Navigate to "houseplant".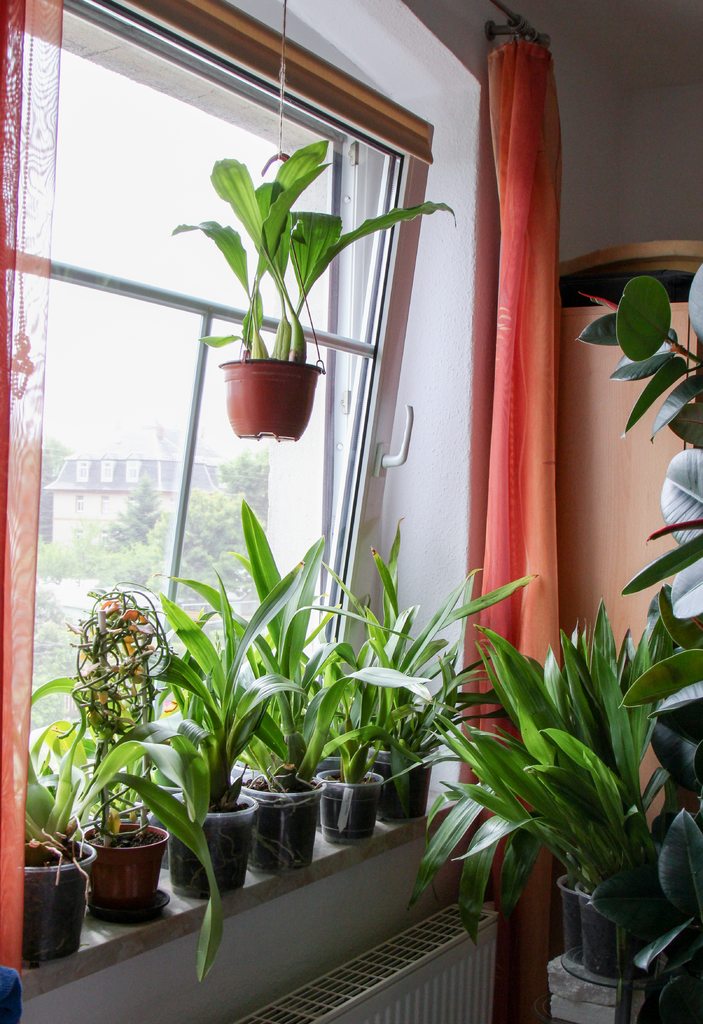
Navigation target: BBox(173, 145, 452, 439).
